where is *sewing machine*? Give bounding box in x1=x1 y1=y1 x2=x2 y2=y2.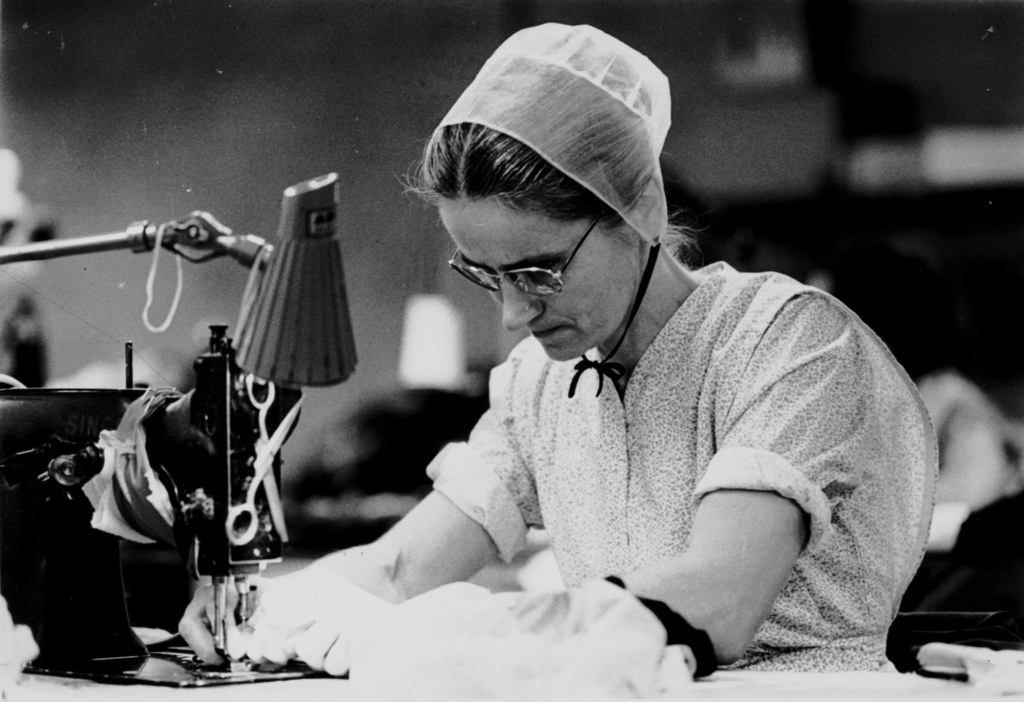
x1=0 y1=319 x2=337 y2=692.
